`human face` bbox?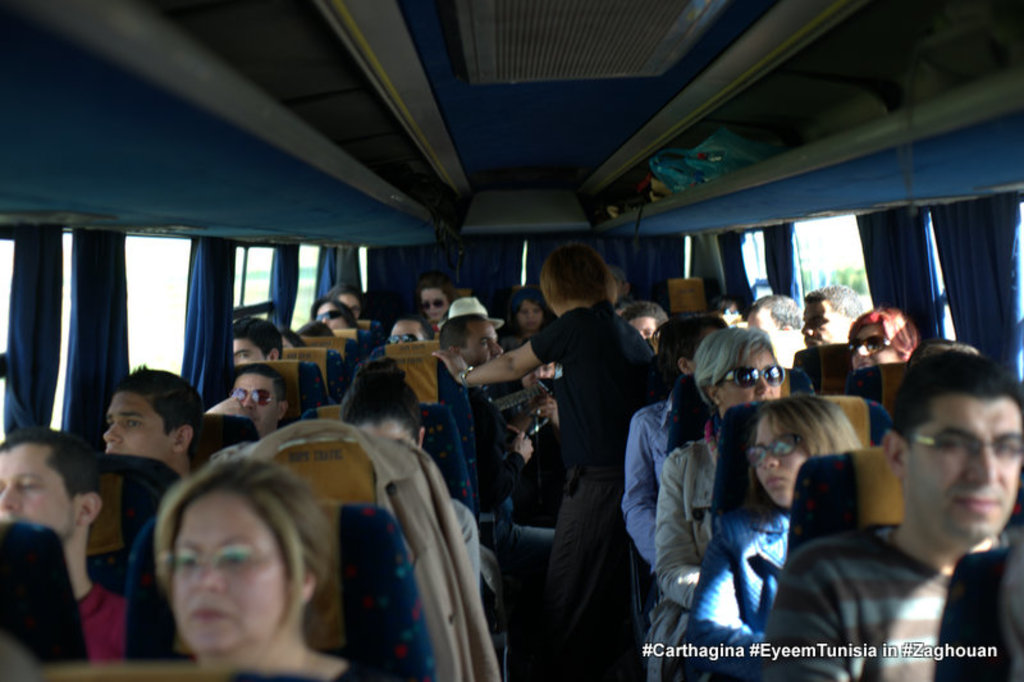
<region>630, 310, 659, 340</region>
